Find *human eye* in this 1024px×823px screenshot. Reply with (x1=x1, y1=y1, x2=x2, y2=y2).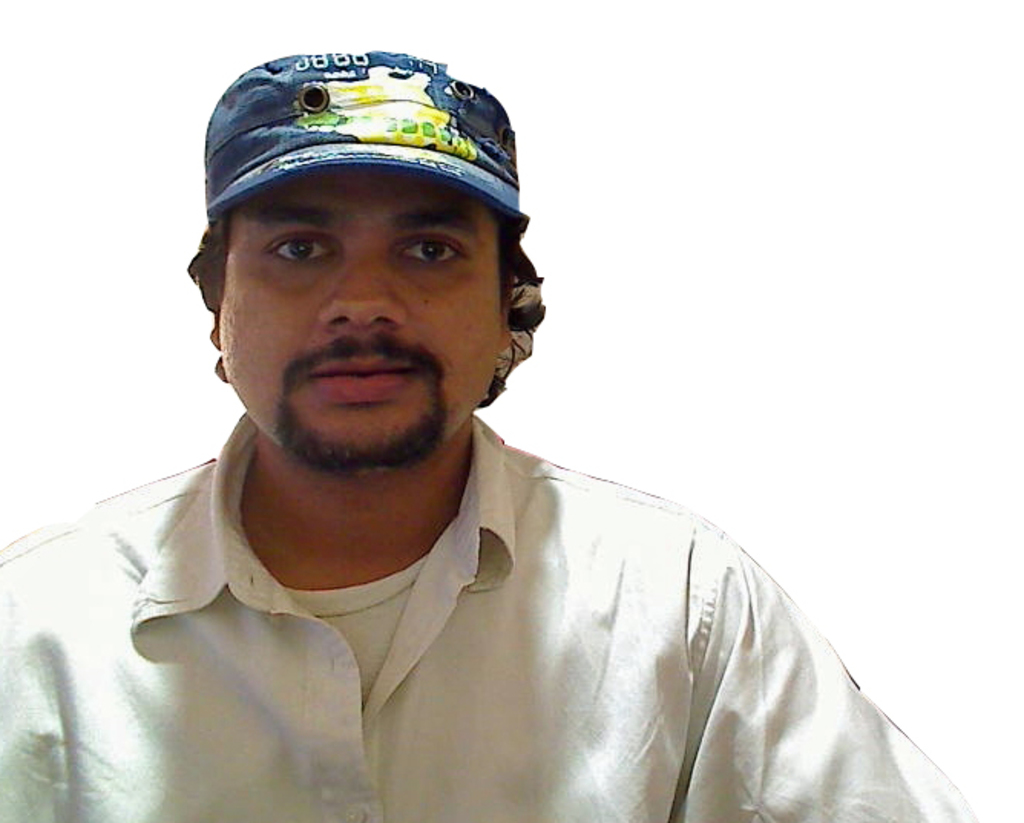
(x1=394, y1=230, x2=472, y2=267).
